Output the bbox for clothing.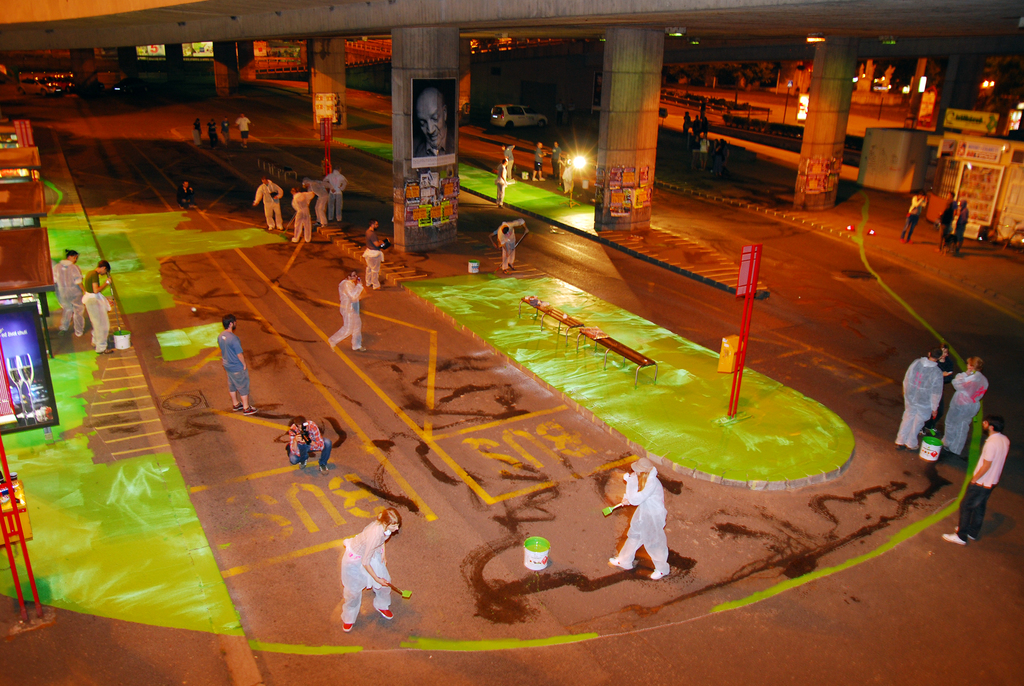
x1=622 y1=462 x2=668 y2=568.
